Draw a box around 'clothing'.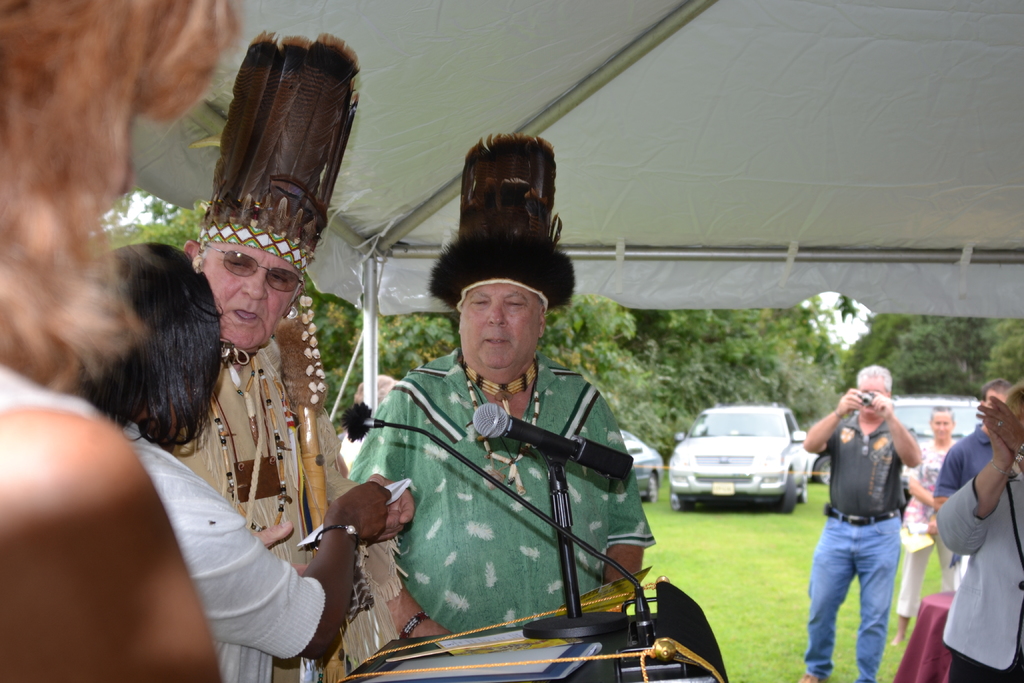
(906, 435, 963, 618).
